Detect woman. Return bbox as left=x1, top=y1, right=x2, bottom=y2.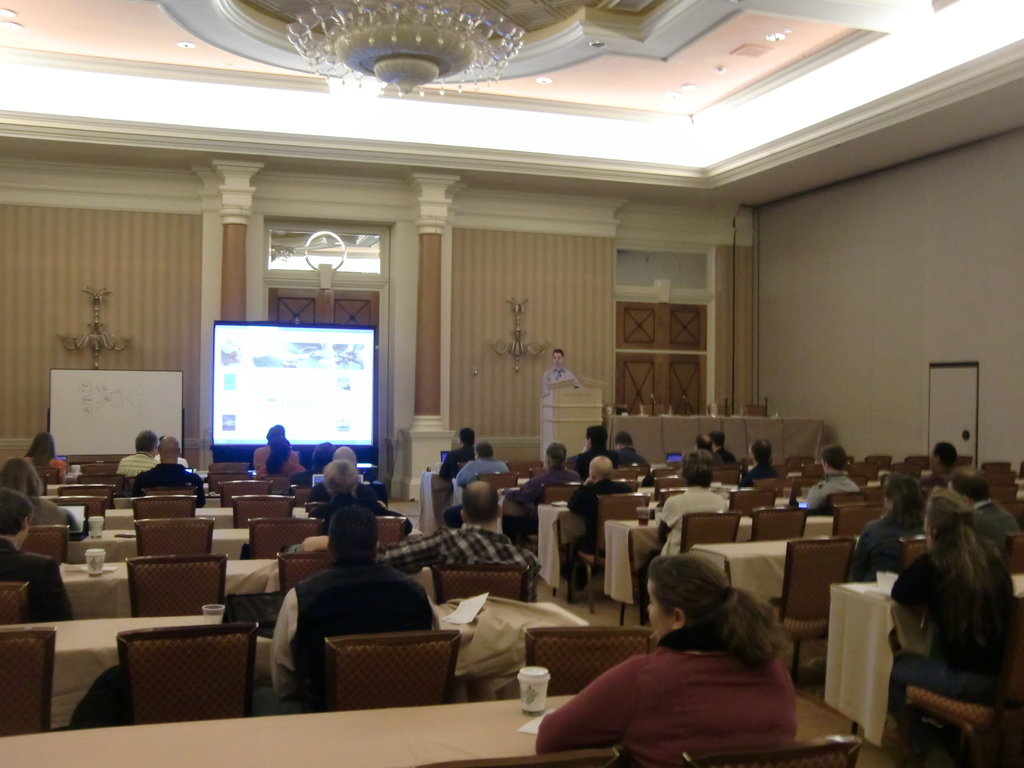
left=0, top=458, right=69, bottom=527.
